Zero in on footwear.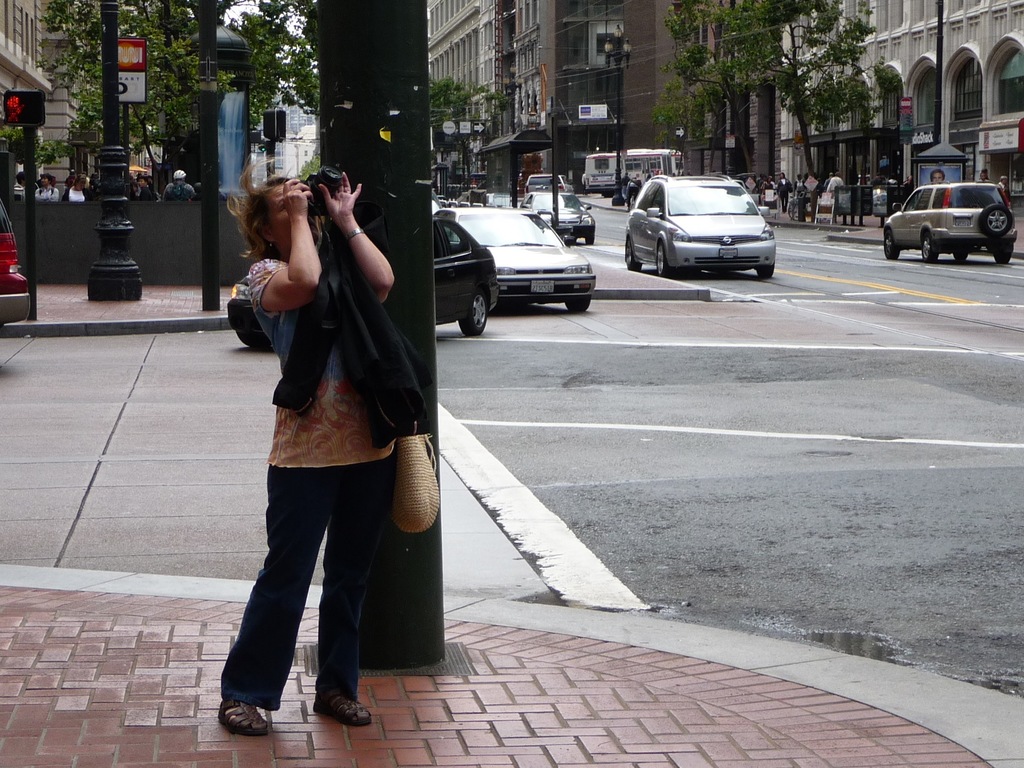
Zeroed in: bbox=[221, 701, 271, 739].
